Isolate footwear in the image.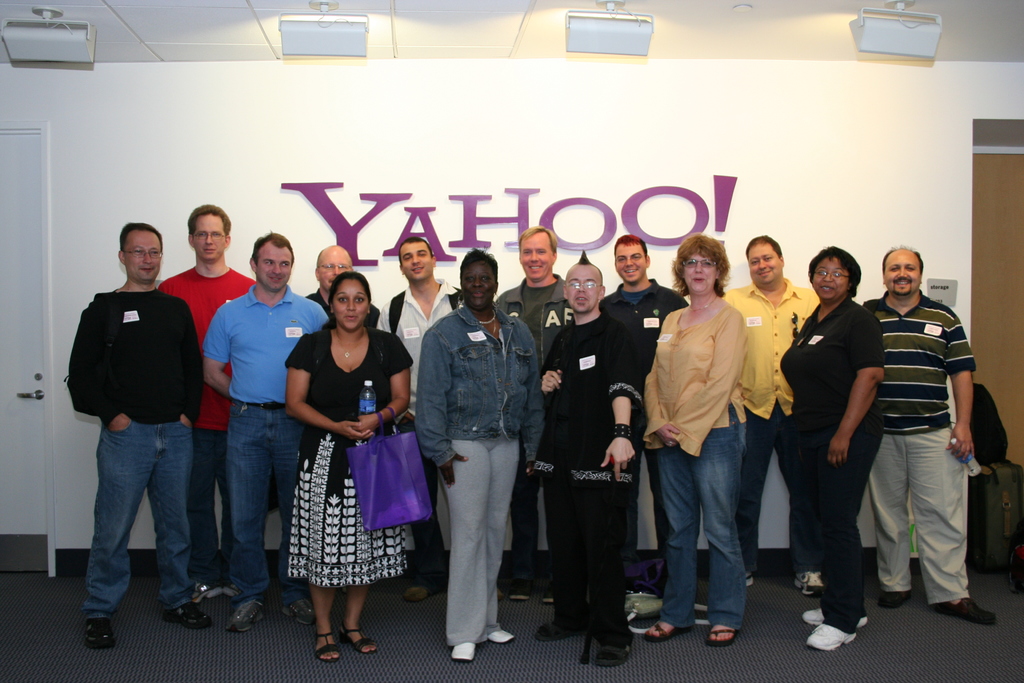
Isolated region: 223/595/266/634.
